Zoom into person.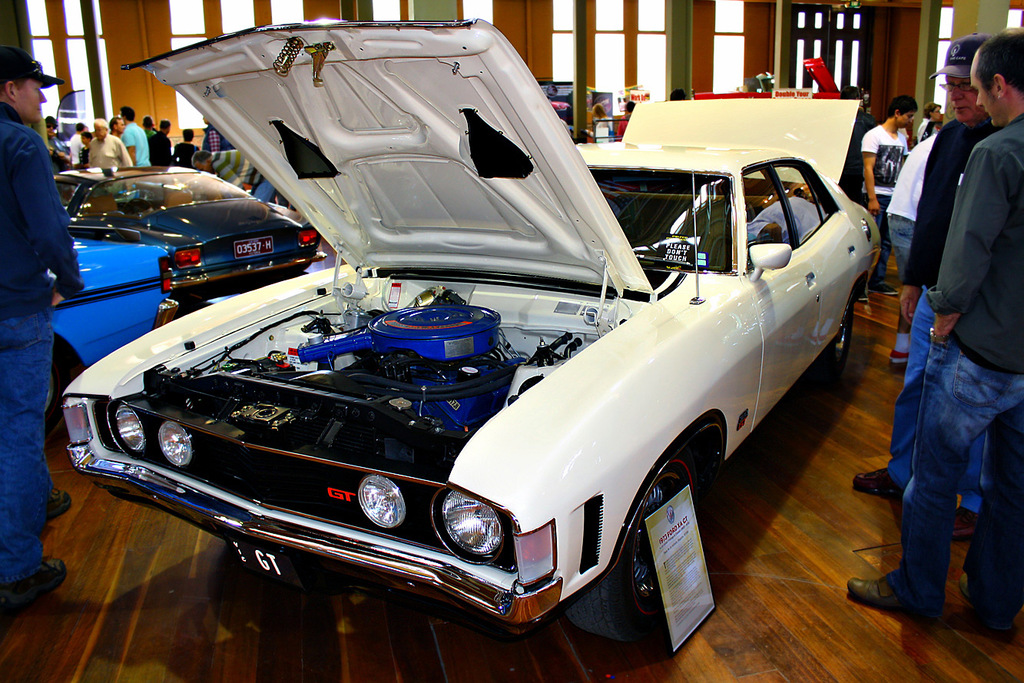
Zoom target: rect(118, 107, 153, 166).
